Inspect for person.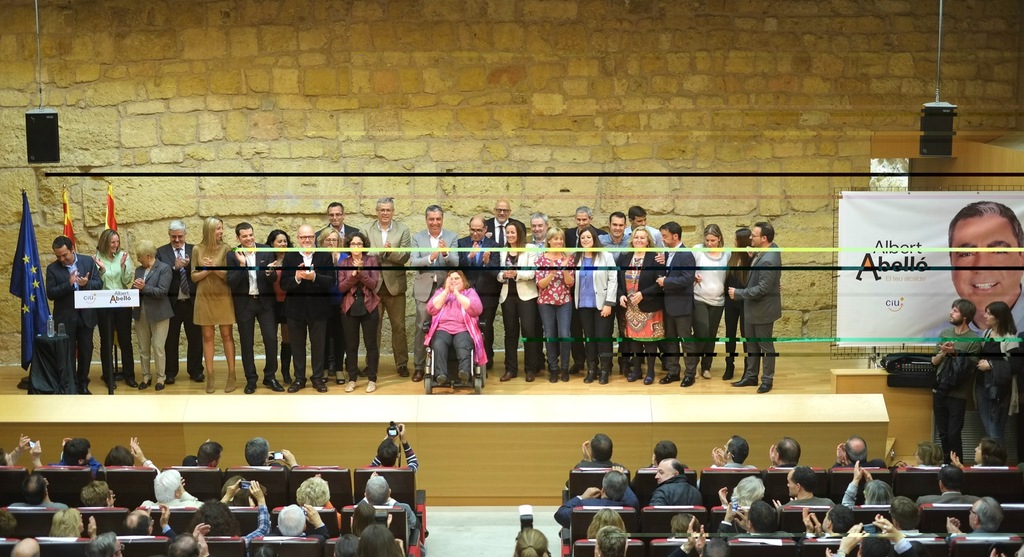
Inspection: (x1=919, y1=440, x2=960, y2=461).
